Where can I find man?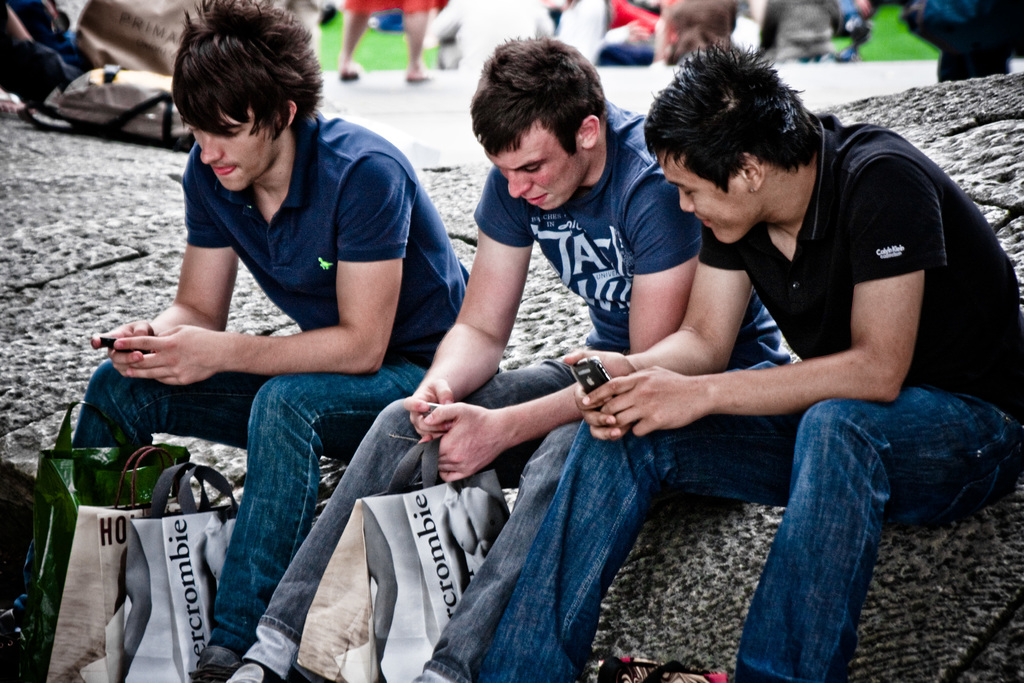
You can find it at x1=0, y1=0, x2=472, y2=682.
